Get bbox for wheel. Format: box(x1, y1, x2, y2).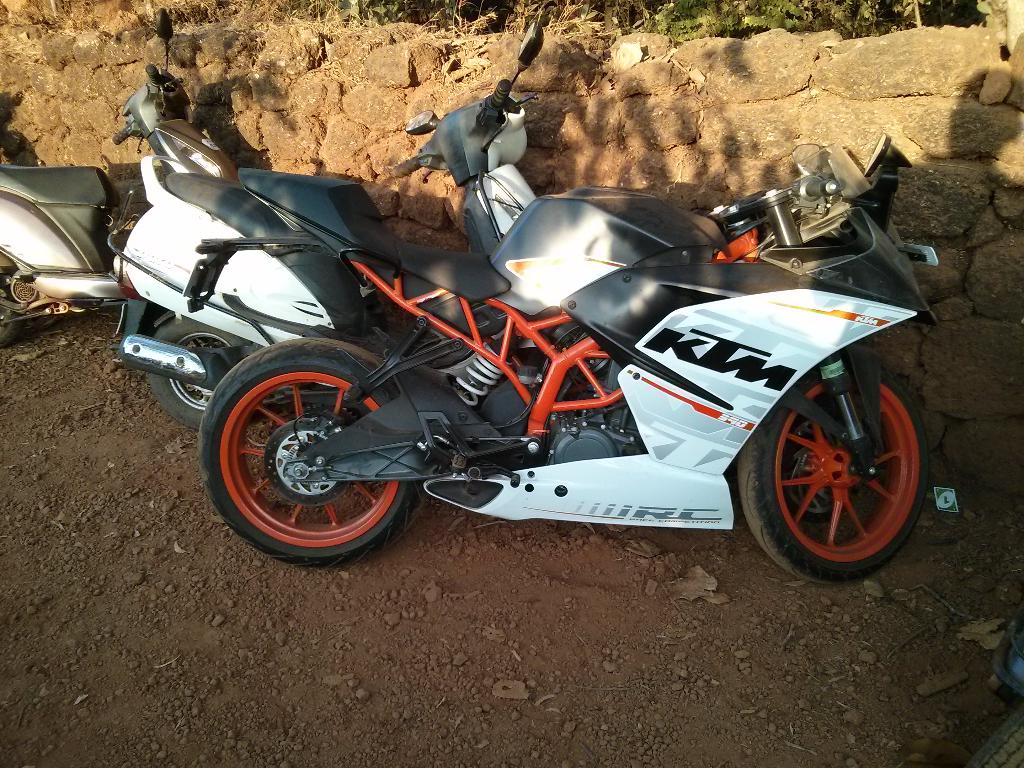
box(0, 276, 29, 347).
